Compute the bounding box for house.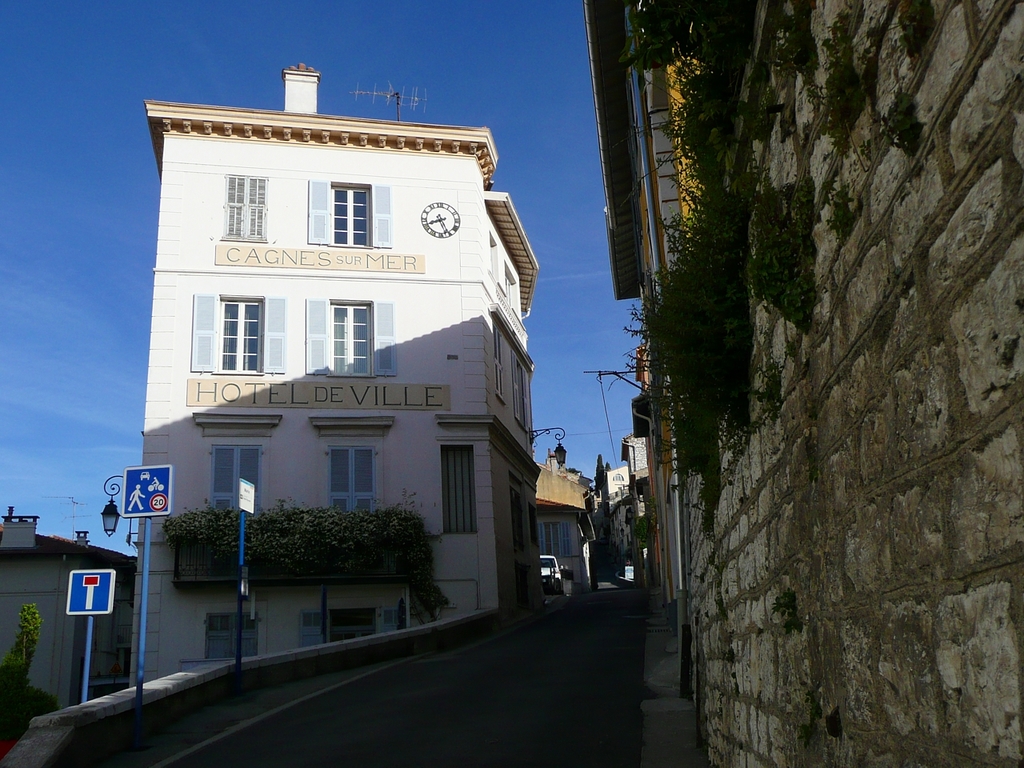
[574, 464, 642, 586].
